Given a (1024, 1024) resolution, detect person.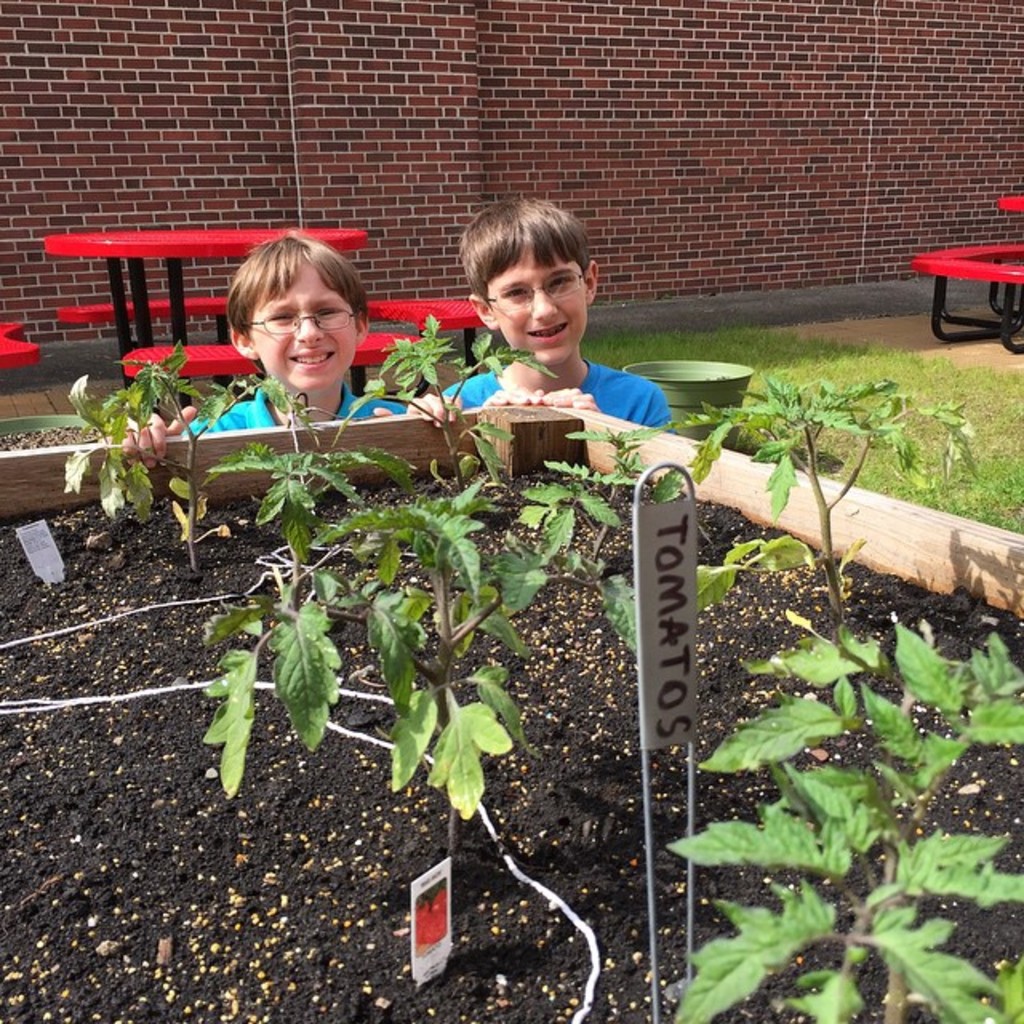
430, 194, 635, 458.
